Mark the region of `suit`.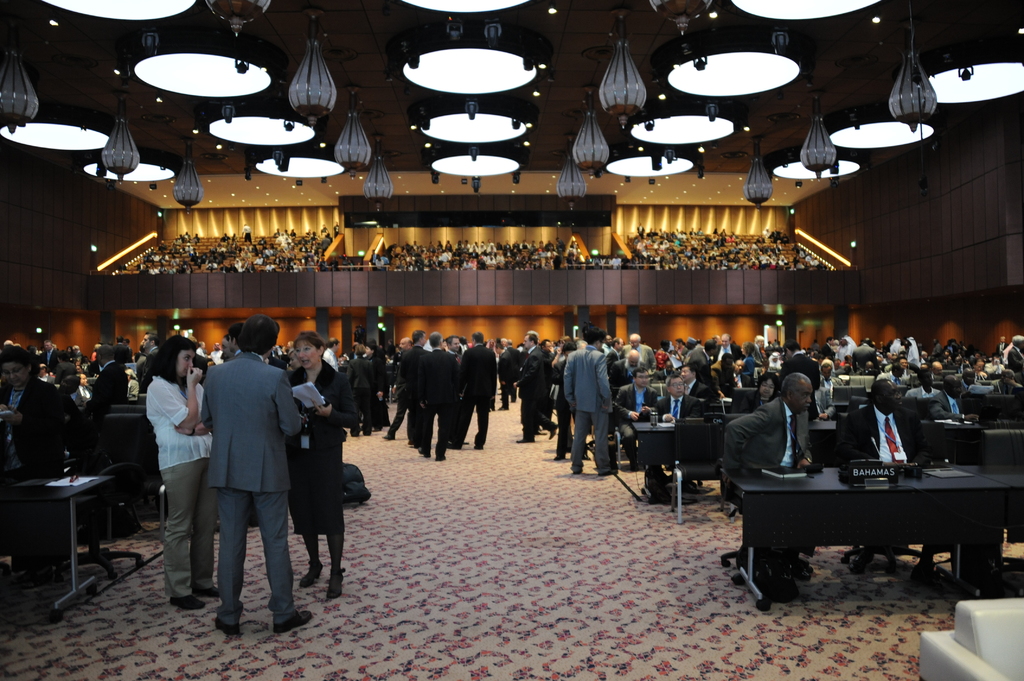
Region: (left=374, top=354, right=387, bottom=427).
